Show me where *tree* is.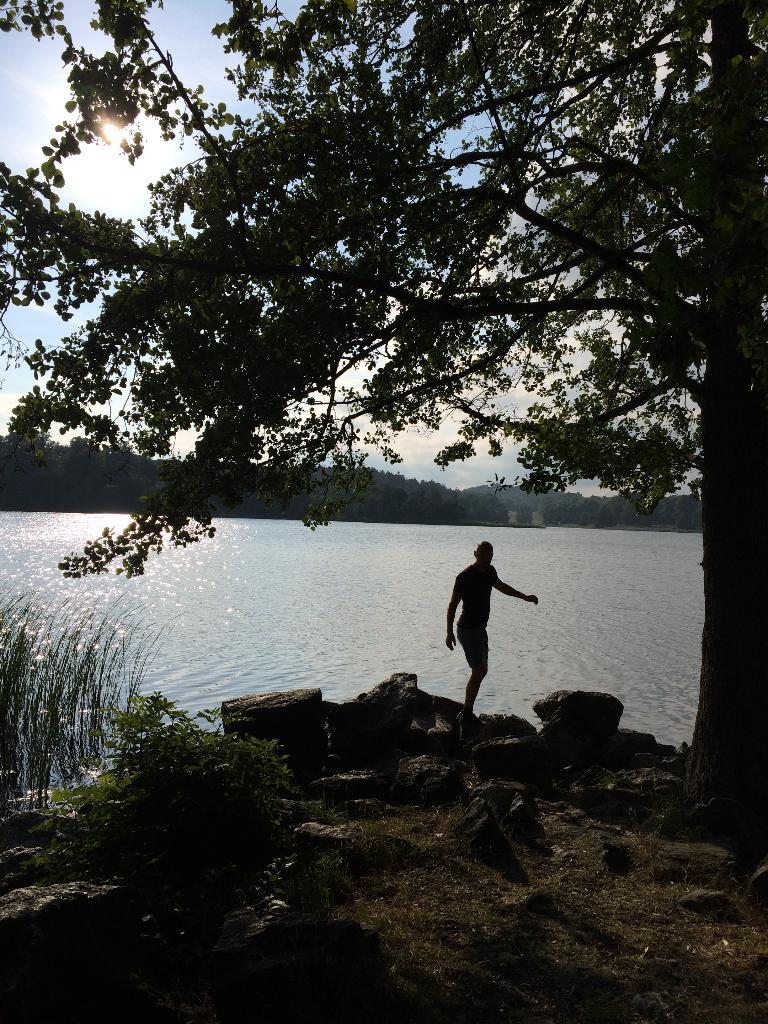
*tree* is at [x1=0, y1=4, x2=767, y2=766].
